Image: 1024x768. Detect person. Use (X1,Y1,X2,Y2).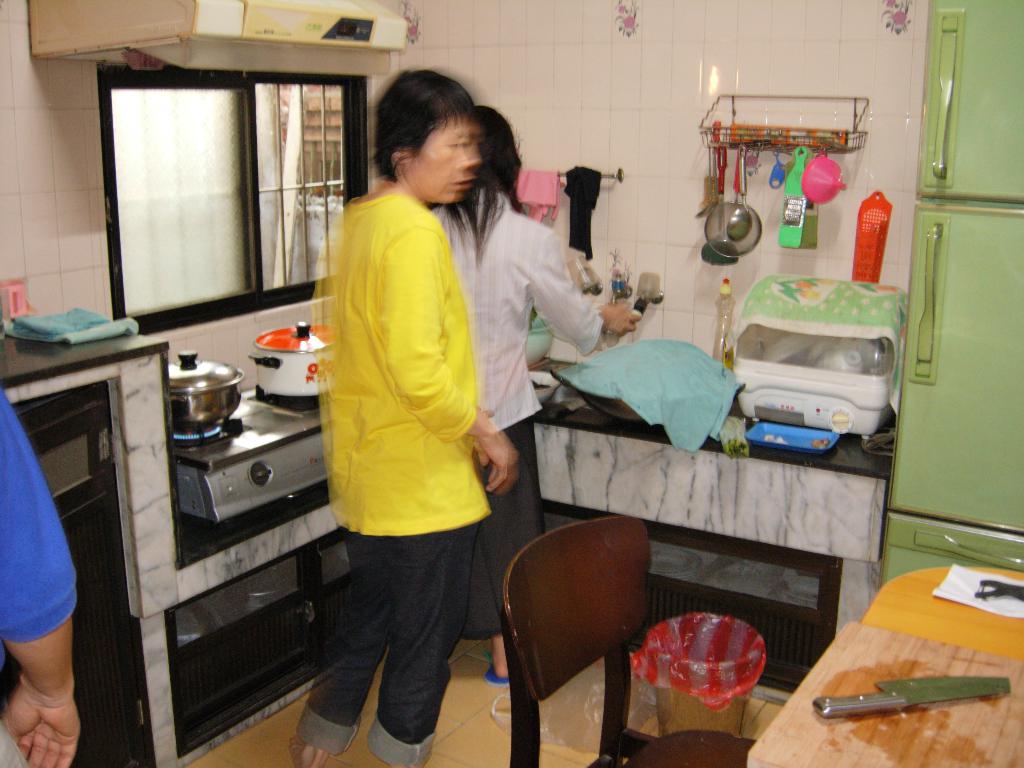
(0,378,83,767).
